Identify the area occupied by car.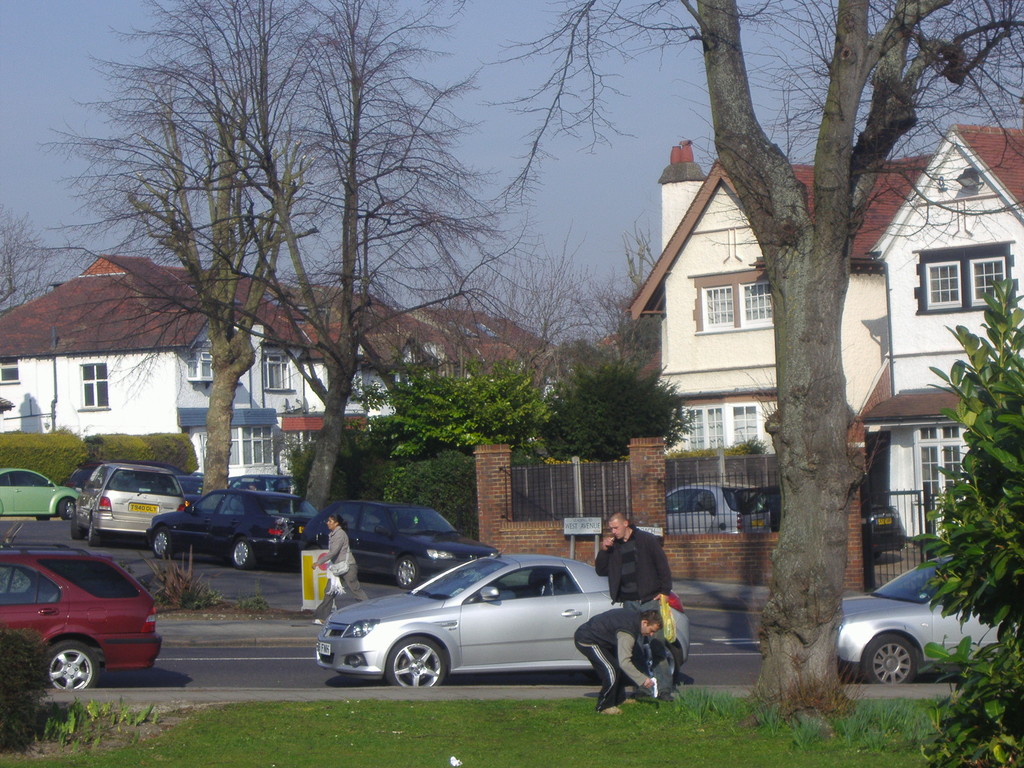
Area: 0/458/77/518.
